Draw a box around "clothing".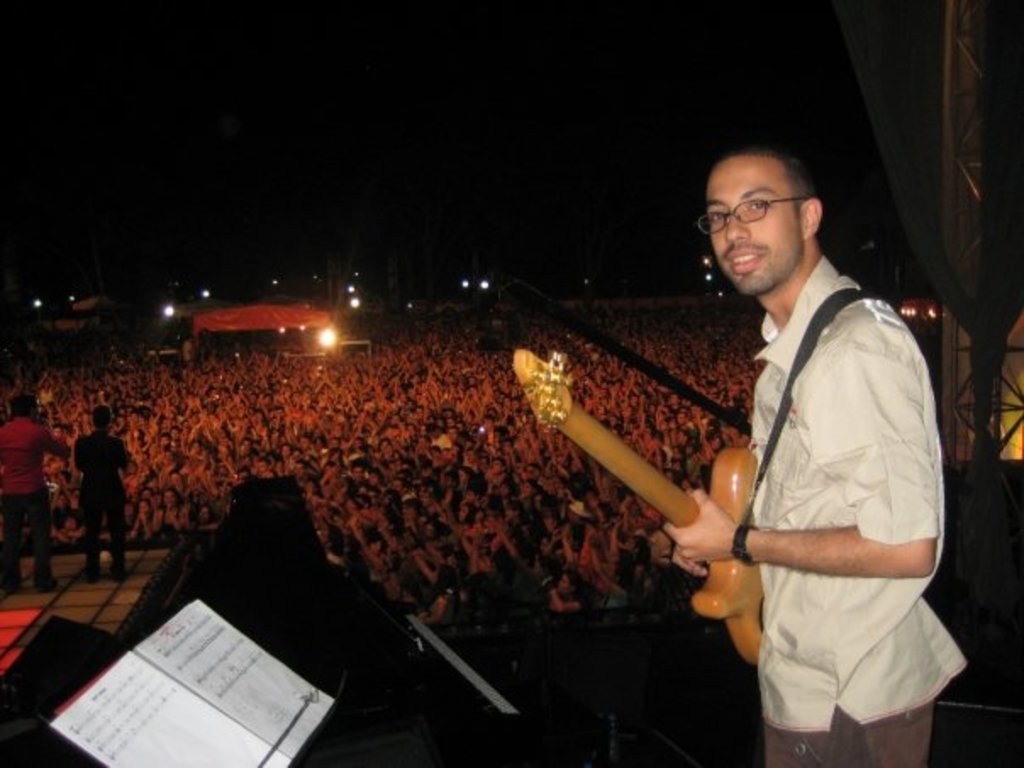
bbox=(0, 414, 66, 576).
